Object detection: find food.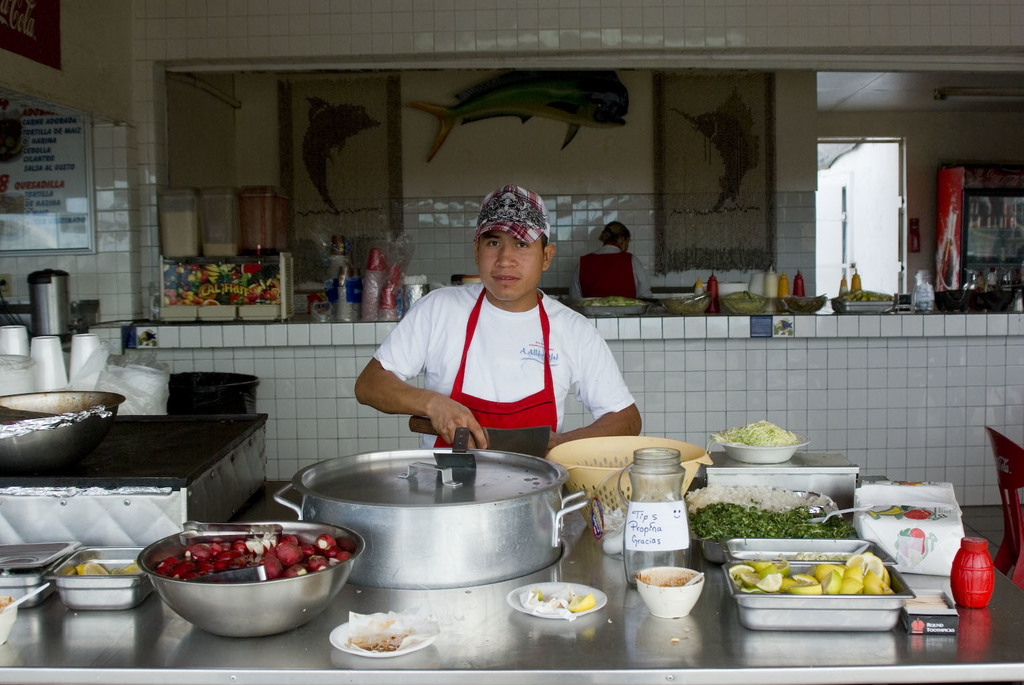
(731,554,888,595).
